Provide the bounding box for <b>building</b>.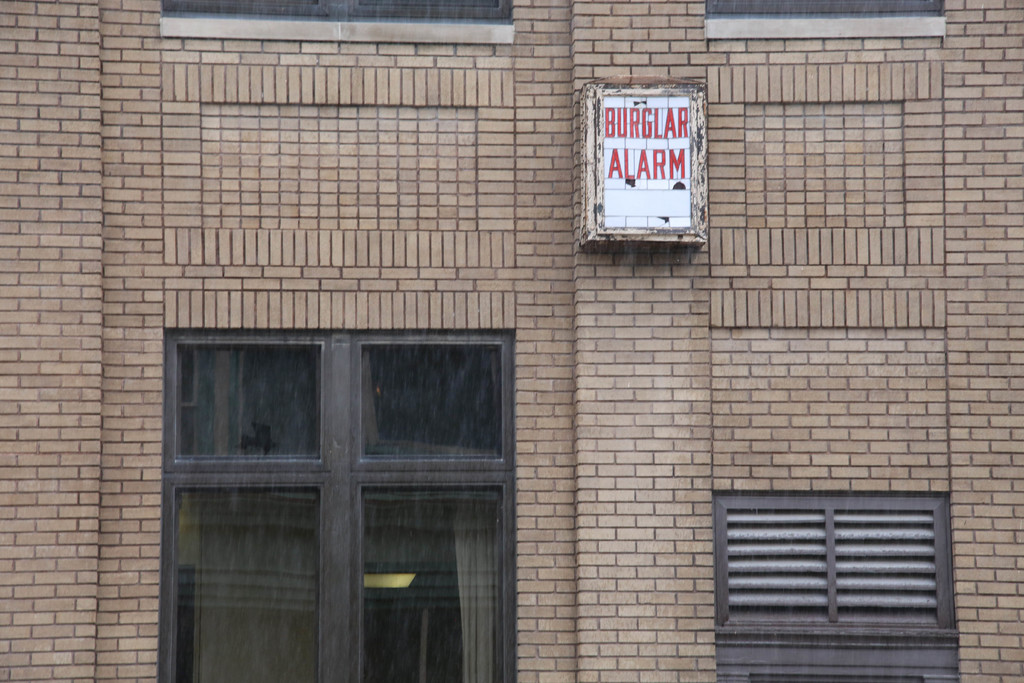
{"x1": 0, "y1": 0, "x2": 1023, "y2": 682}.
